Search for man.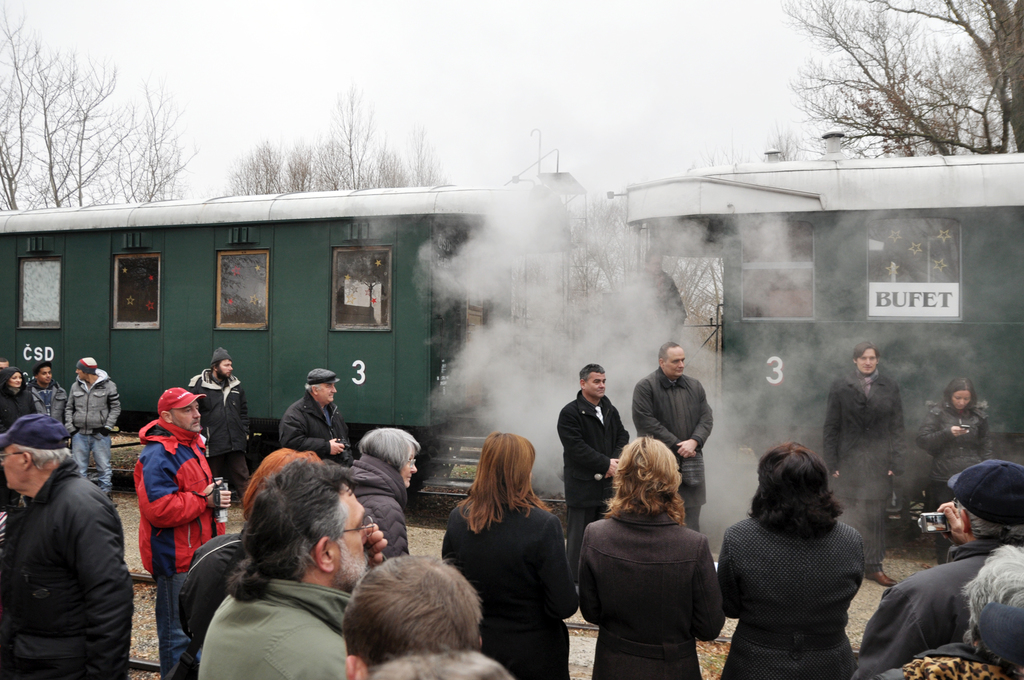
Found at (left=60, top=357, right=120, bottom=494).
